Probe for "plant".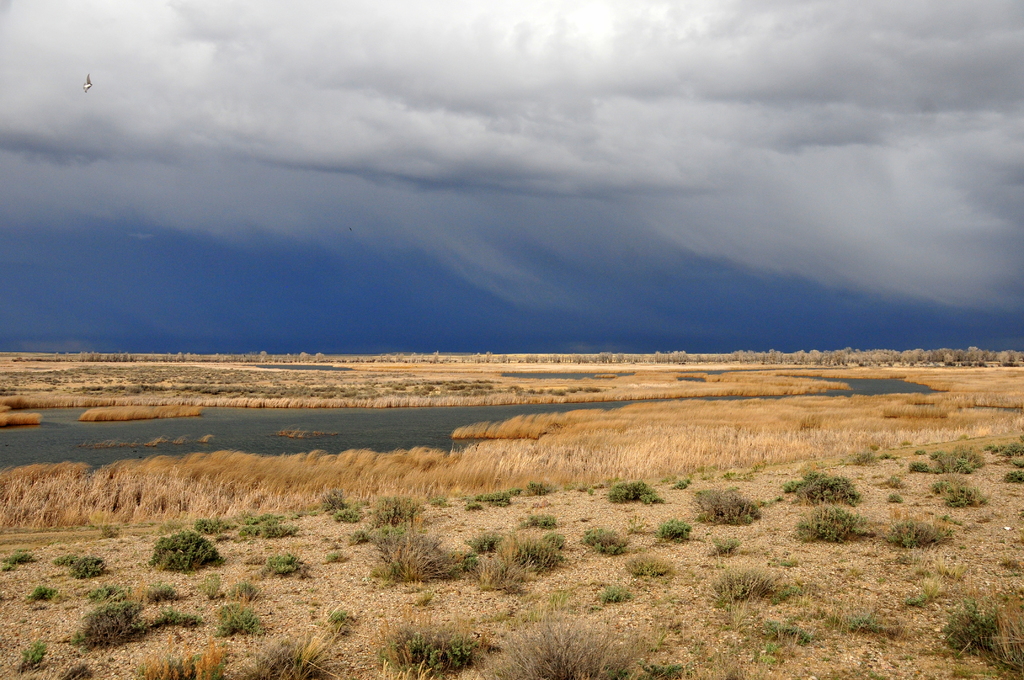
Probe result: {"left": 68, "top": 600, "right": 188, "bottom": 677}.
